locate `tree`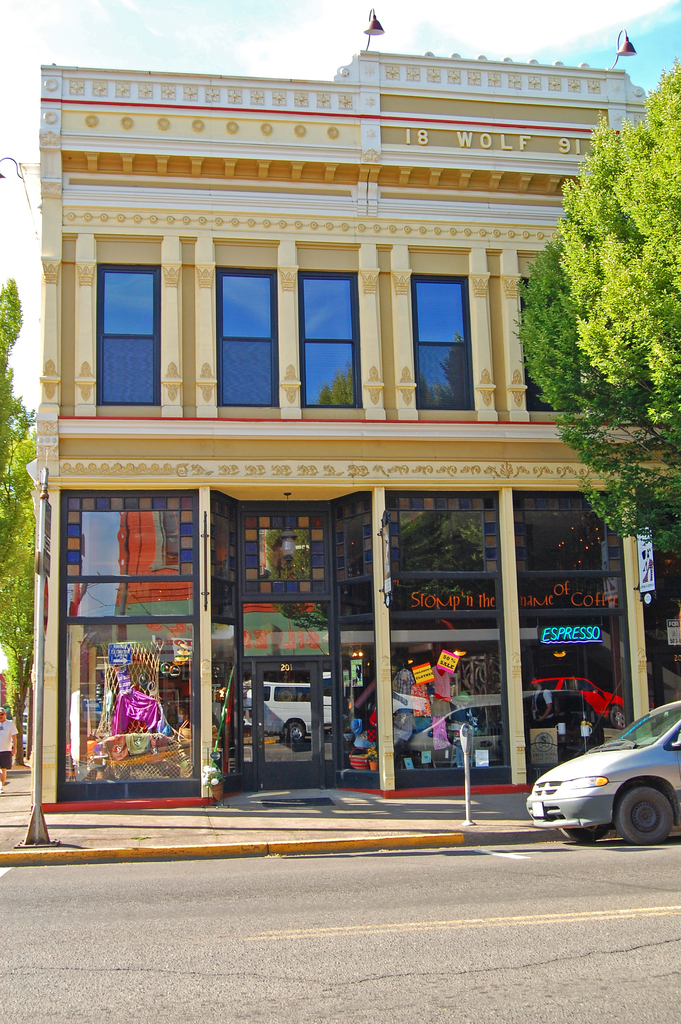
select_region(516, 45, 675, 598)
